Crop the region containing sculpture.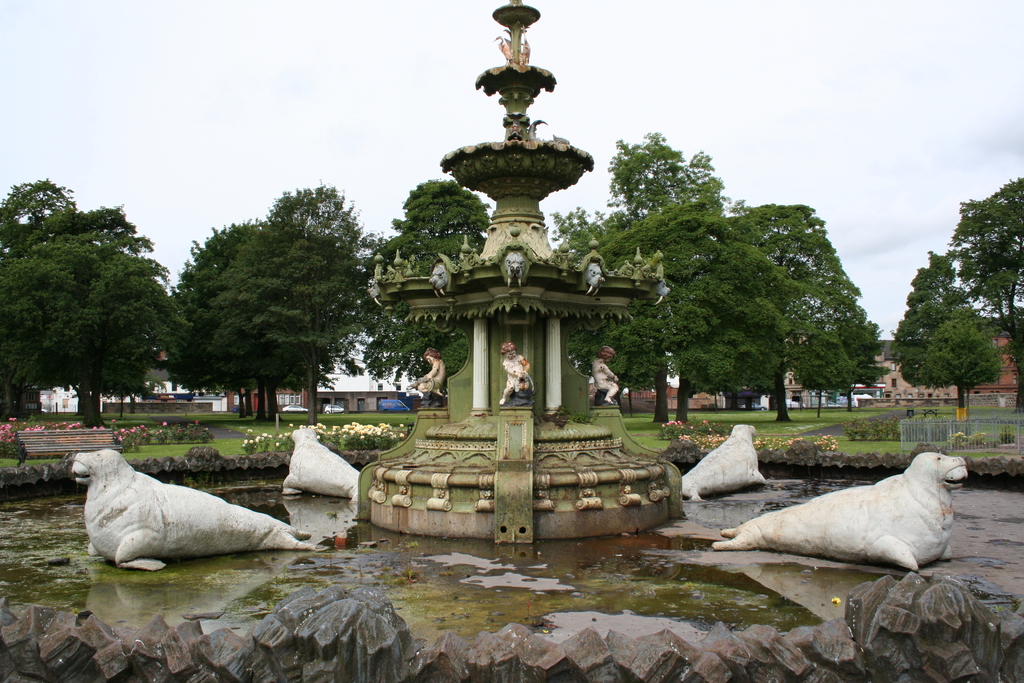
Crop region: {"left": 710, "top": 448, "right": 971, "bottom": 576}.
